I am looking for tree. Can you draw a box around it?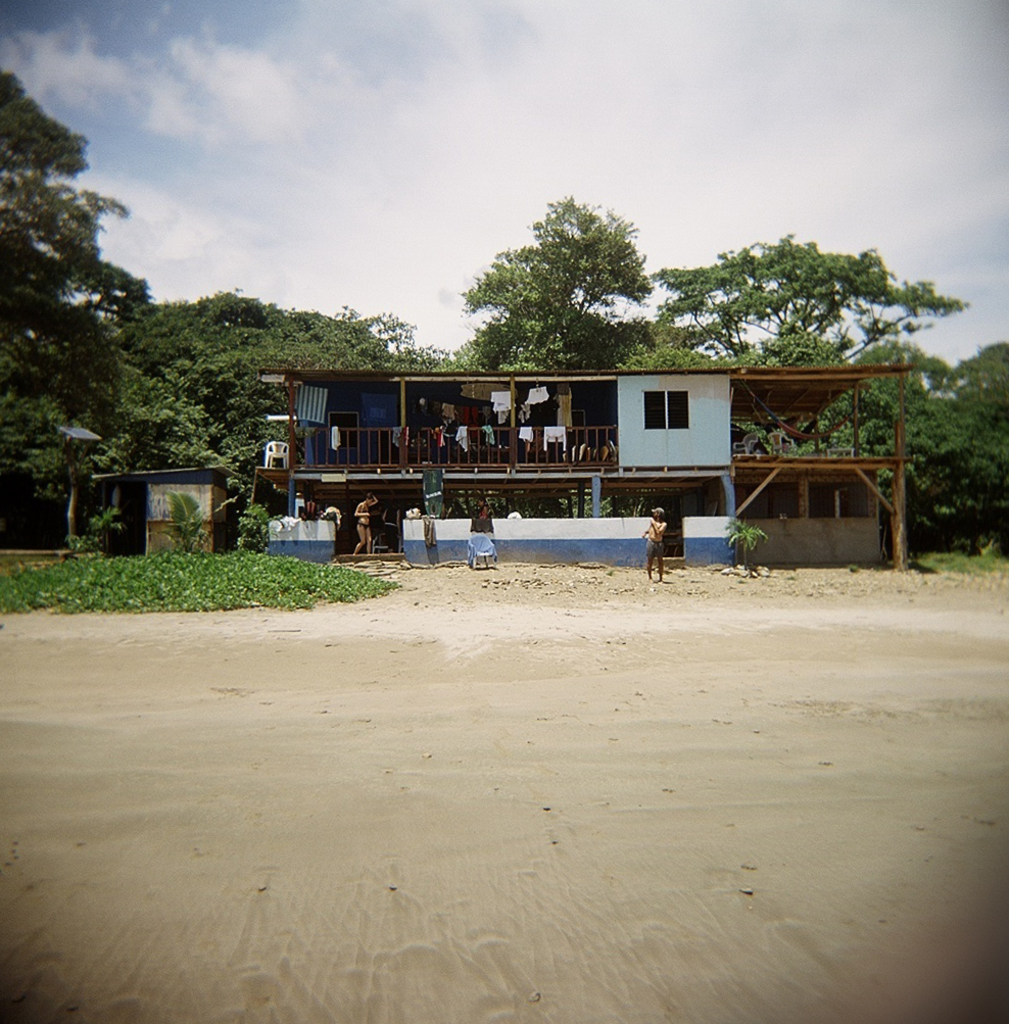
Sure, the bounding box is rect(662, 242, 948, 380).
